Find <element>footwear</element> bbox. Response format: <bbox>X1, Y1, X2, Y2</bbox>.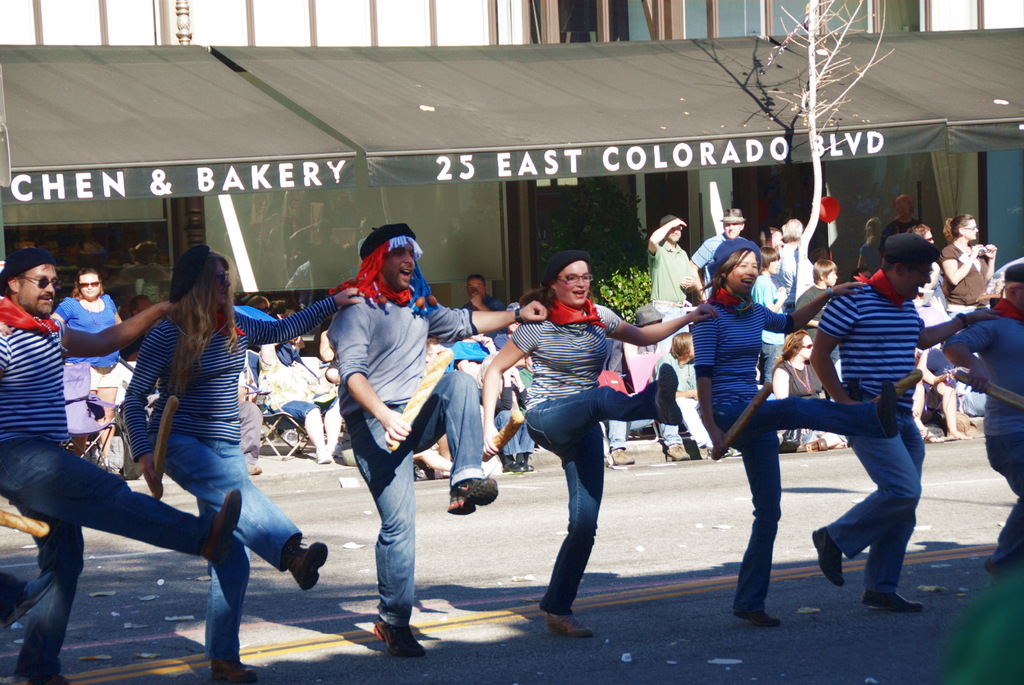
<bbox>809, 523, 844, 587</bbox>.
